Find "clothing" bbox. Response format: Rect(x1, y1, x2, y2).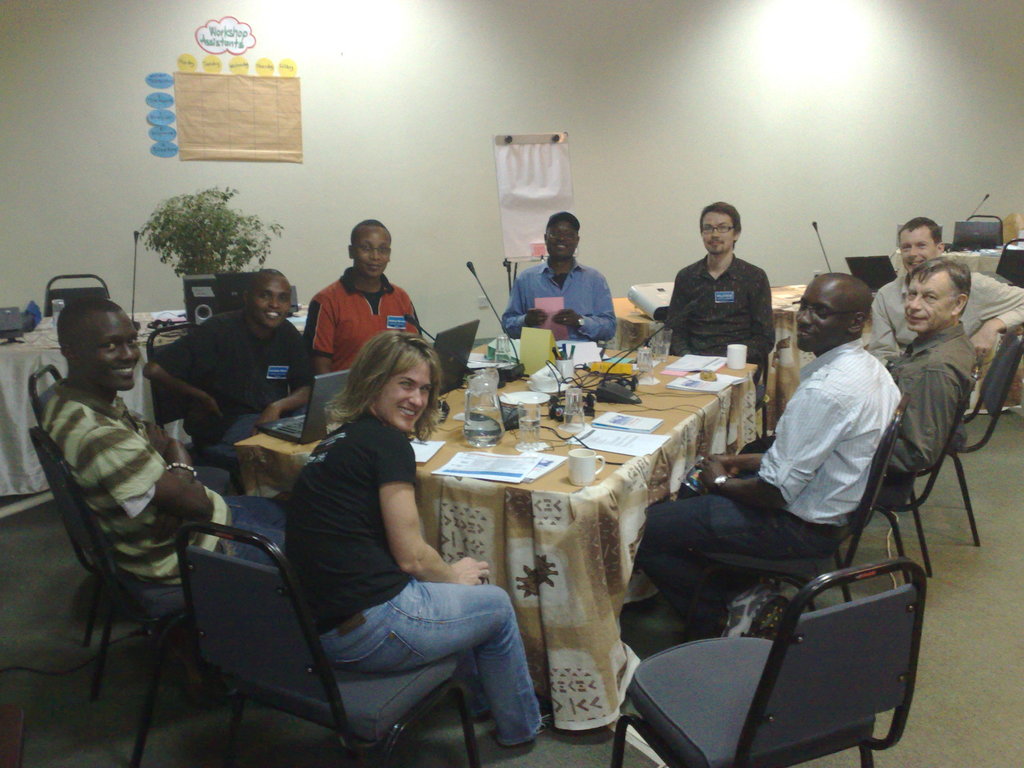
Rect(47, 393, 293, 579).
